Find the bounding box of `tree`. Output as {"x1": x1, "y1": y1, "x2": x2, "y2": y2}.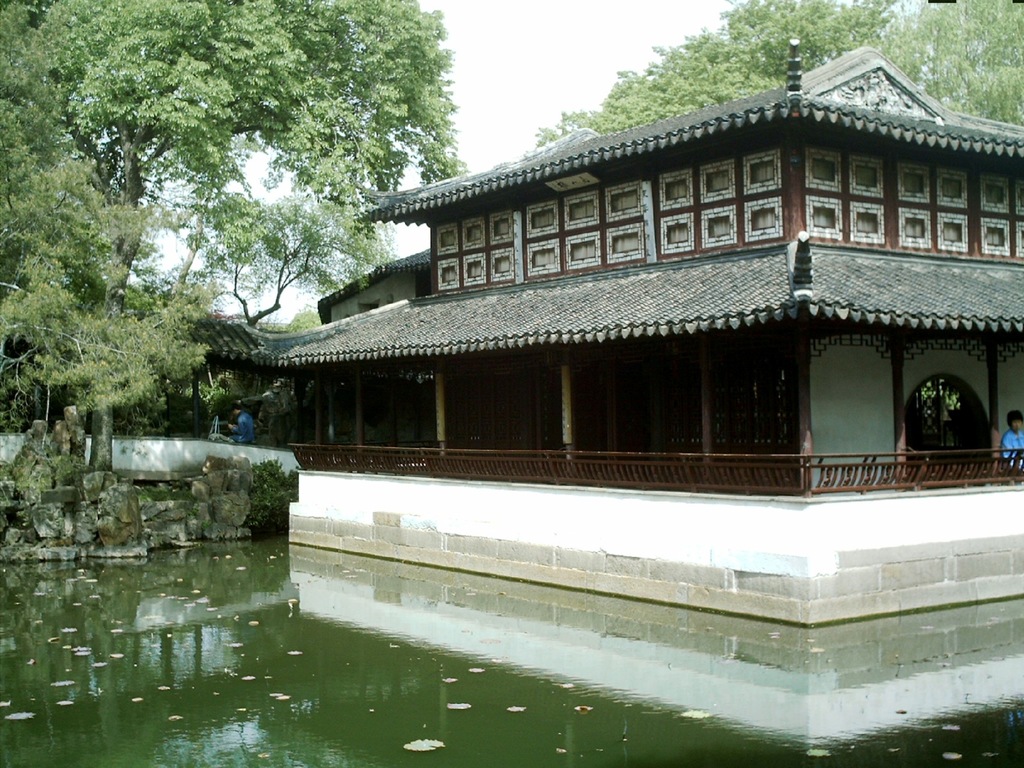
{"x1": 539, "y1": 0, "x2": 1023, "y2": 145}.
